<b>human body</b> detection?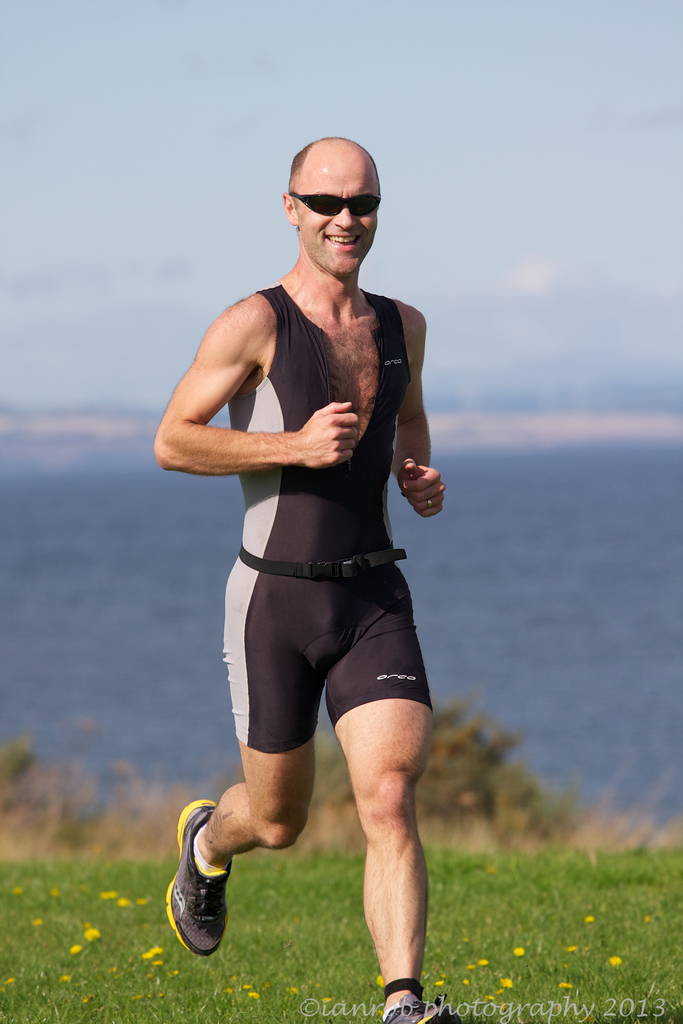
{"x1": 164, "y1": 127, "x2": 445, "y2": 849}
